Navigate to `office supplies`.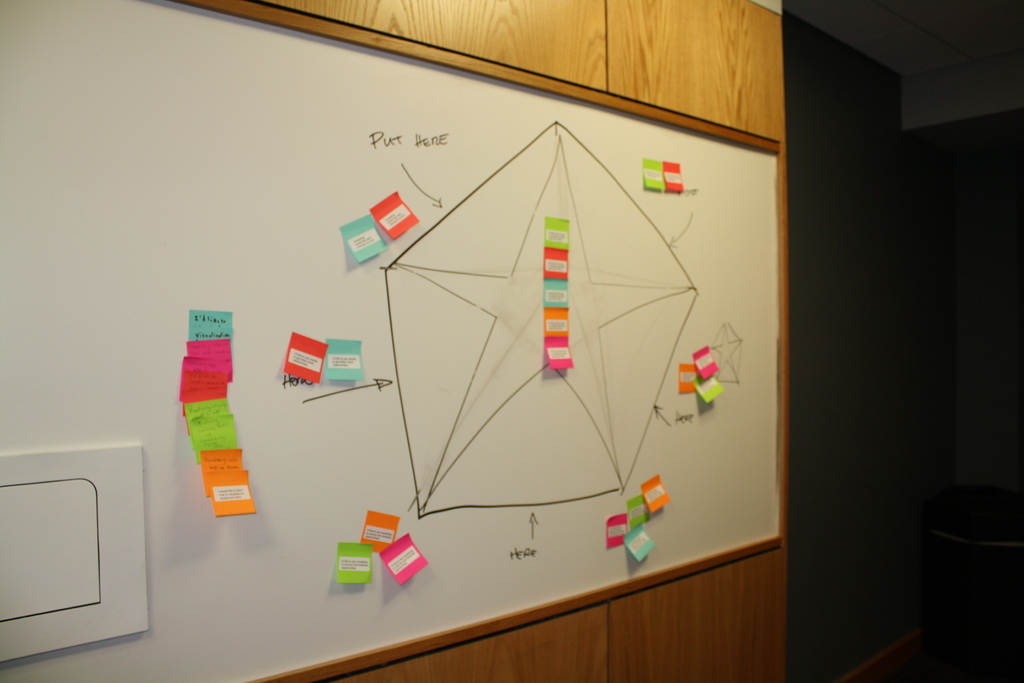
Navigation target: [0,0,781,682].
